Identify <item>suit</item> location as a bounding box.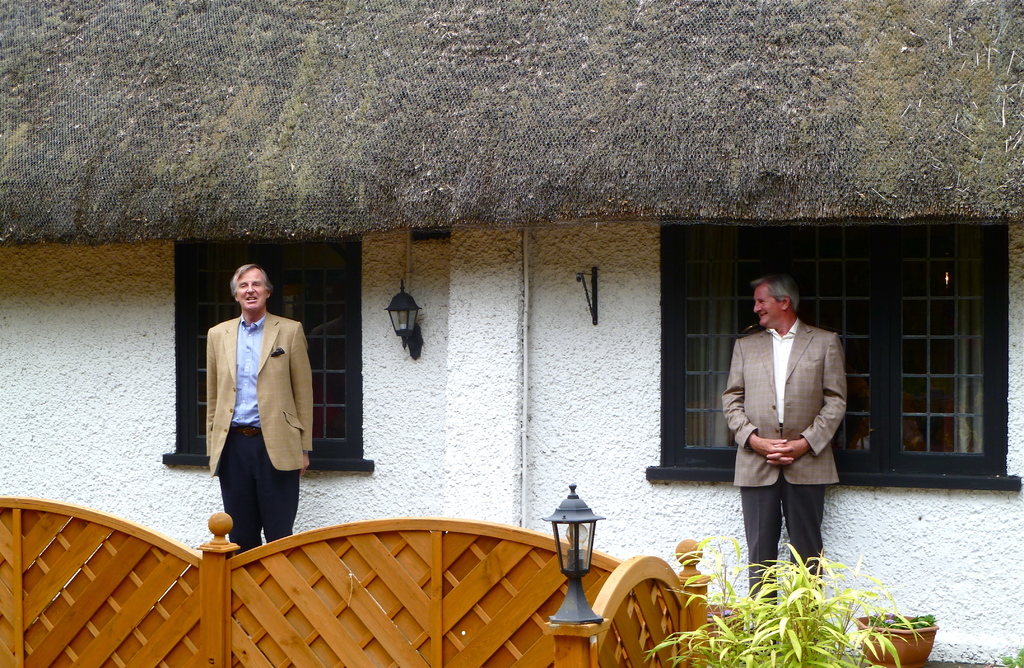
Rect(738, 293, 849, 595).
